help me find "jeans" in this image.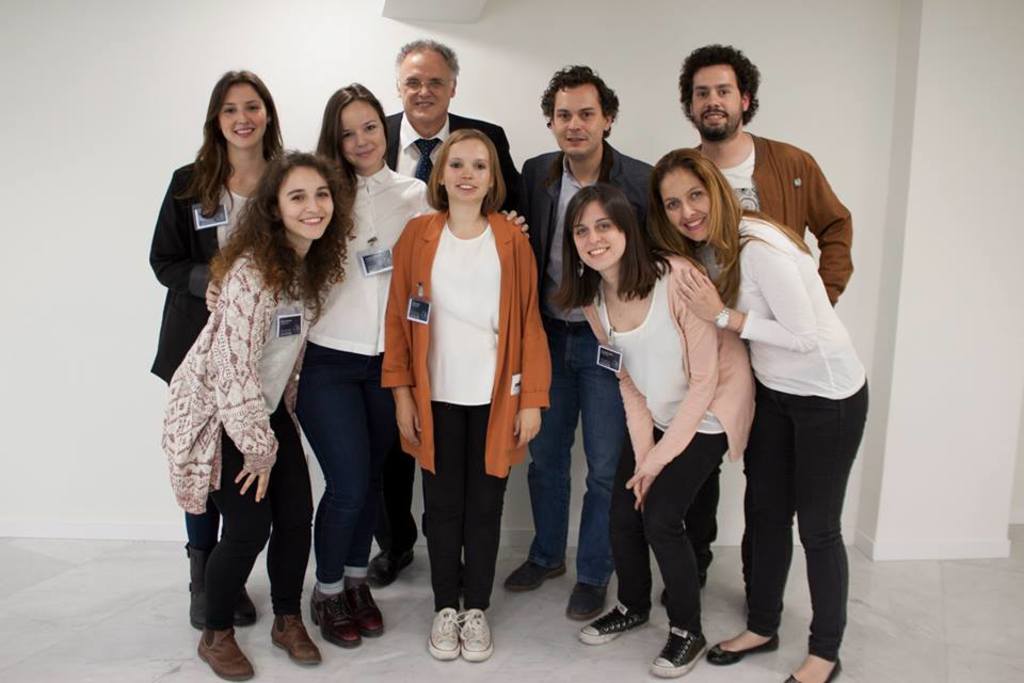
Found it: rect(734, 391, 874, 661).
